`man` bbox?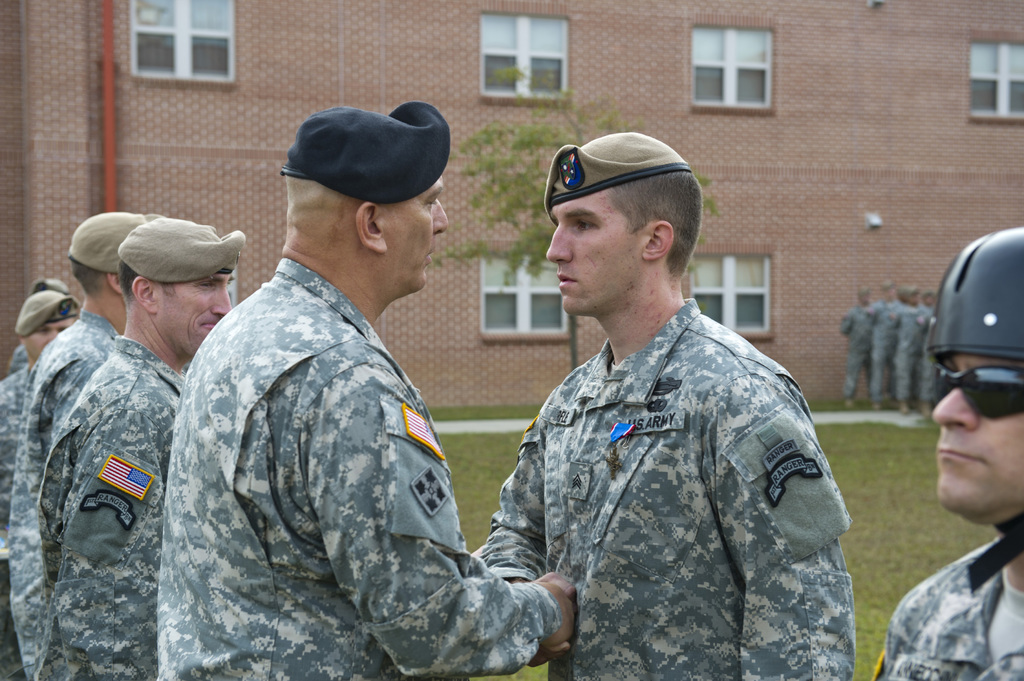
(left=0, top=291, right=83, bottom=680)
